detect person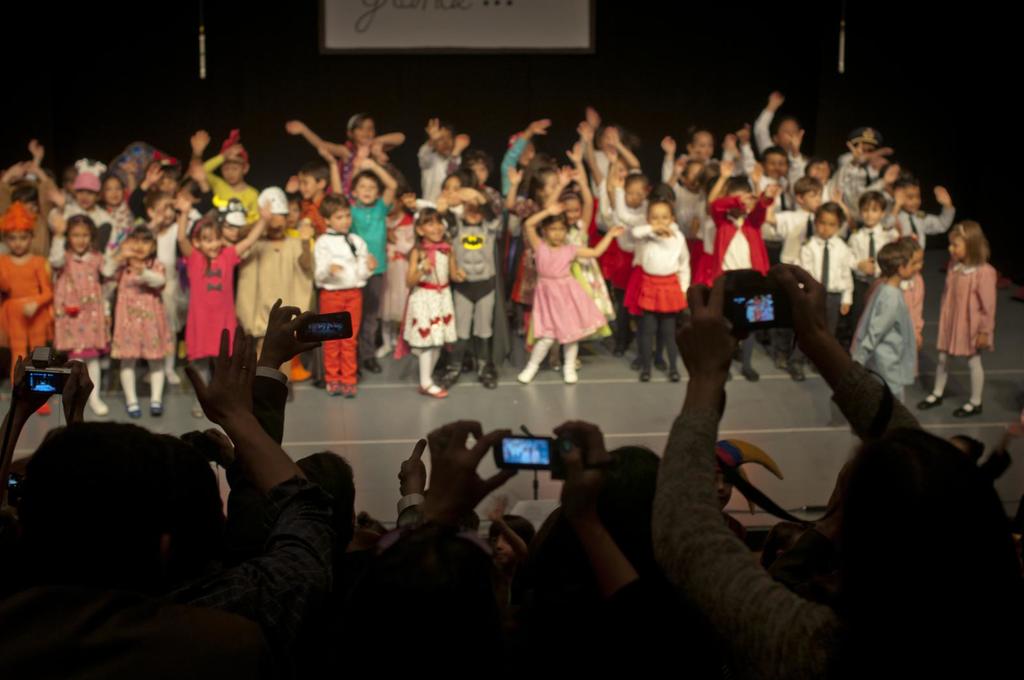
left=47, top=159, right=116, bottom=269
